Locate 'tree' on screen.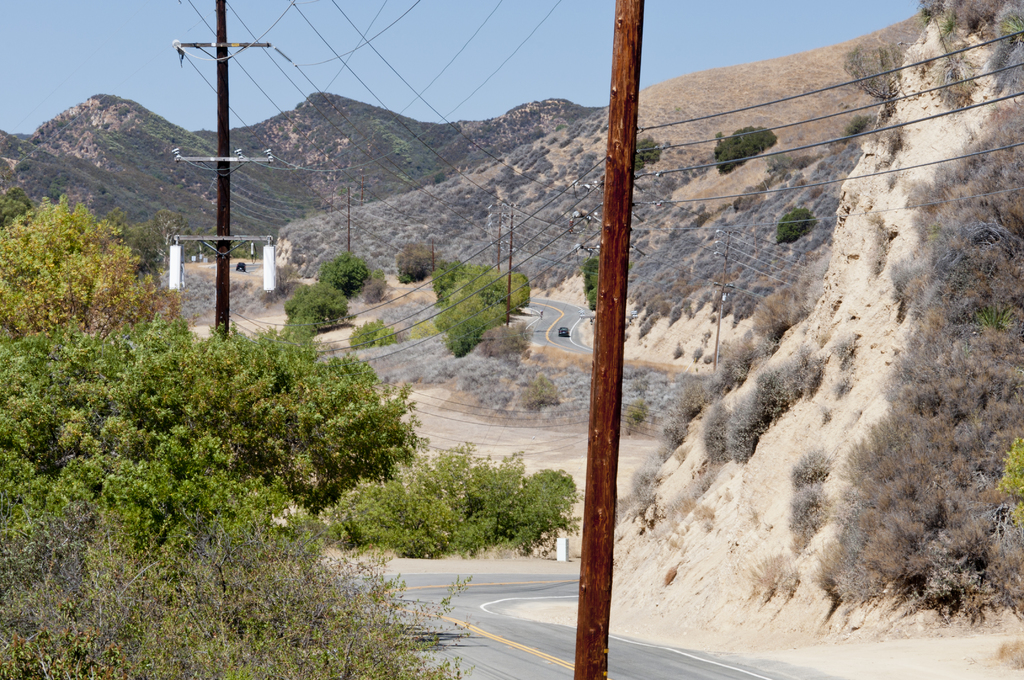
On screen at 432 254 538 348.
